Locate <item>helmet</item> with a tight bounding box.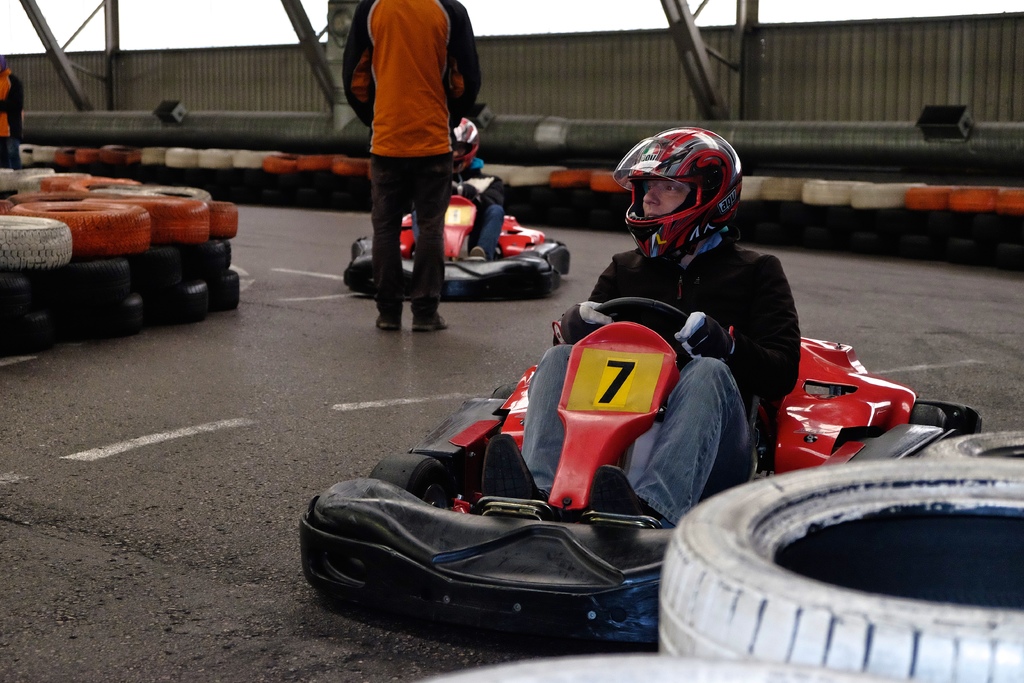
(615, 131, 755, 263).
